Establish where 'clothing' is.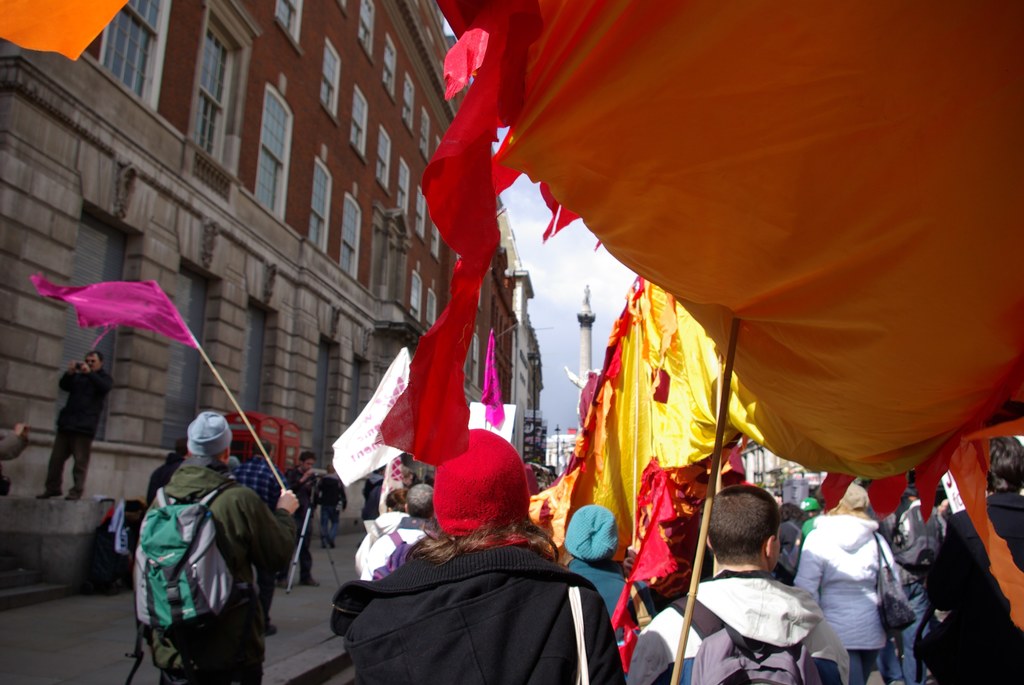
Established at bbox=[56, 366, 106, 505].
